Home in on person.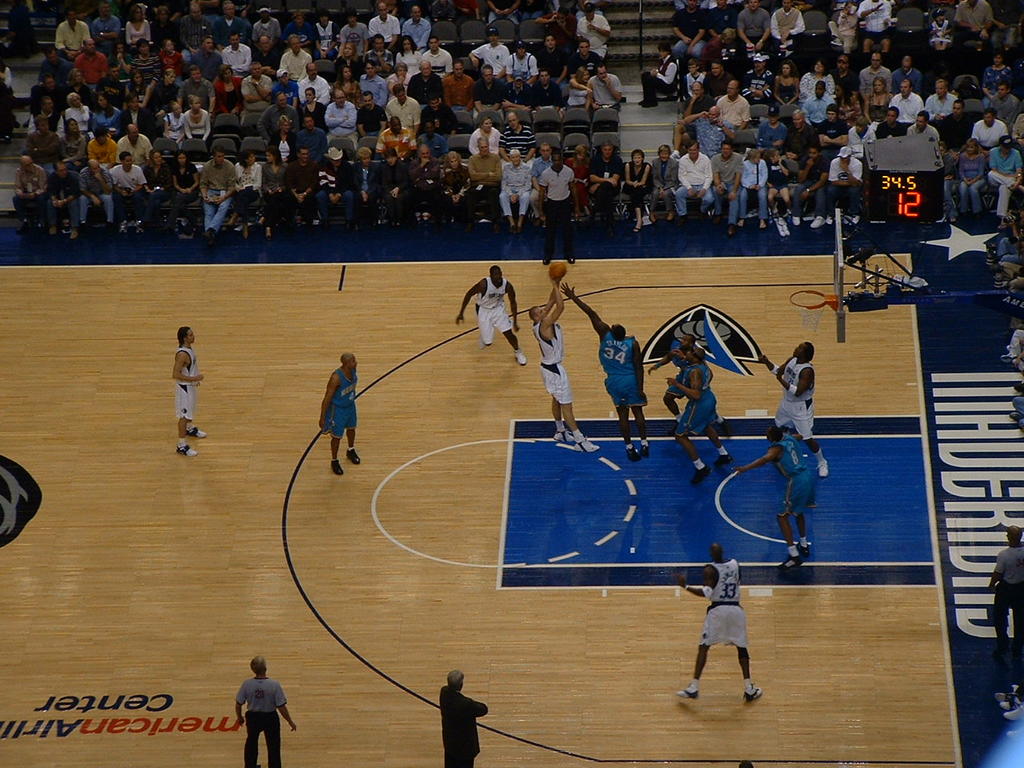
Homed in at 84,126,120,164.
